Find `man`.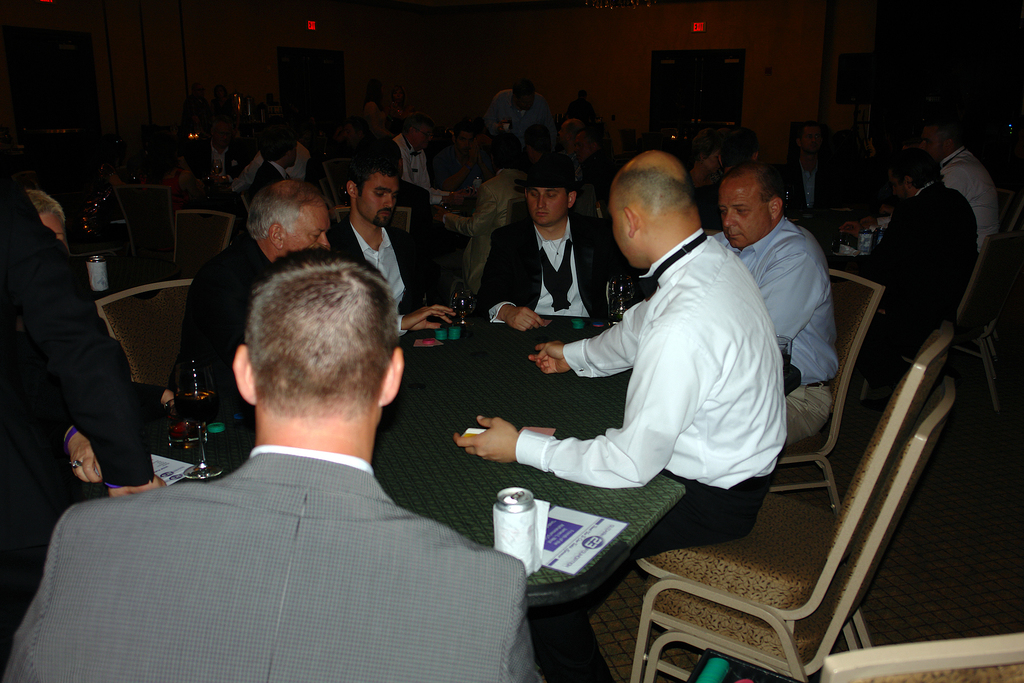
detection(863, 116, 1002, 259).
